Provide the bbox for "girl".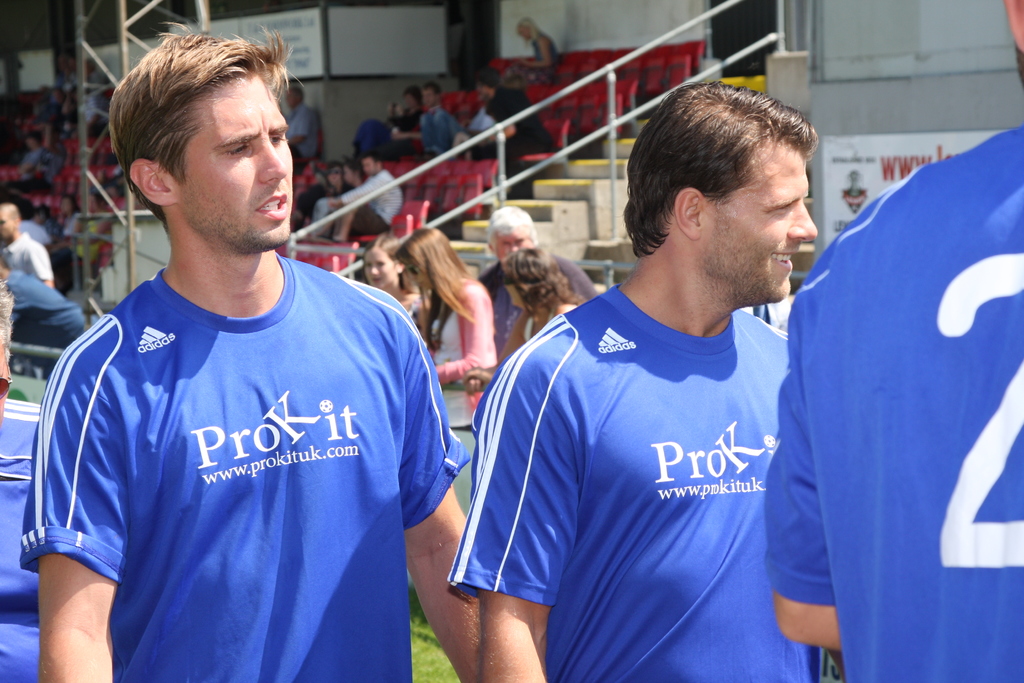
362:238:423:336.
